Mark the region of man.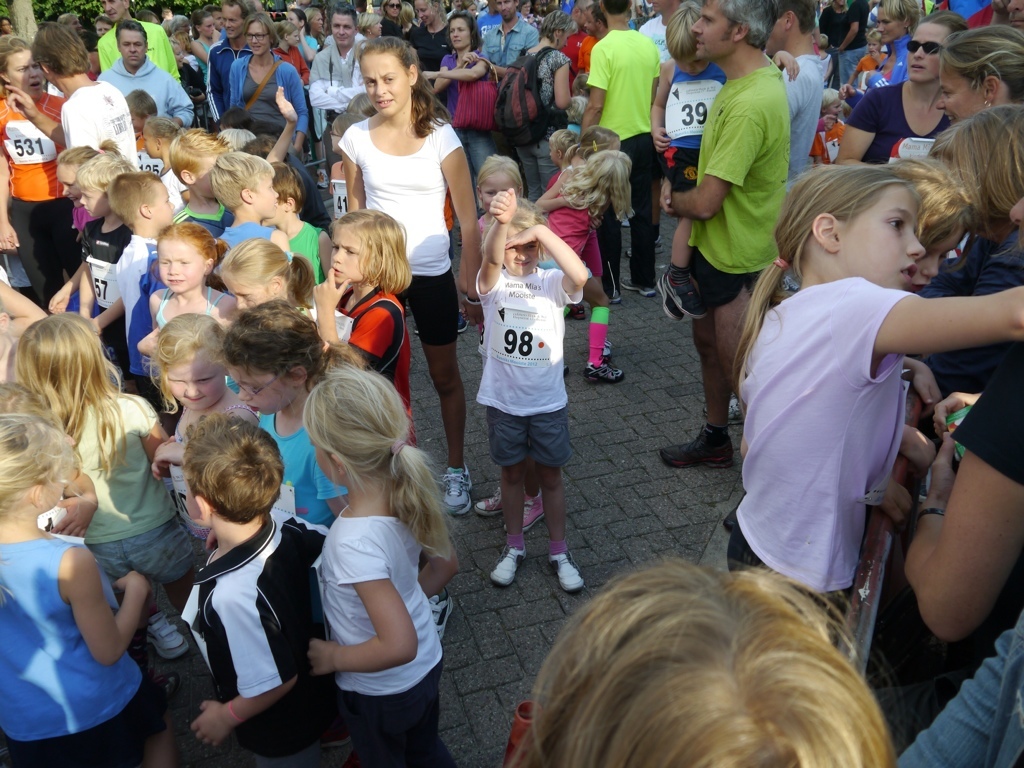
Region: (560,0,594,93).
